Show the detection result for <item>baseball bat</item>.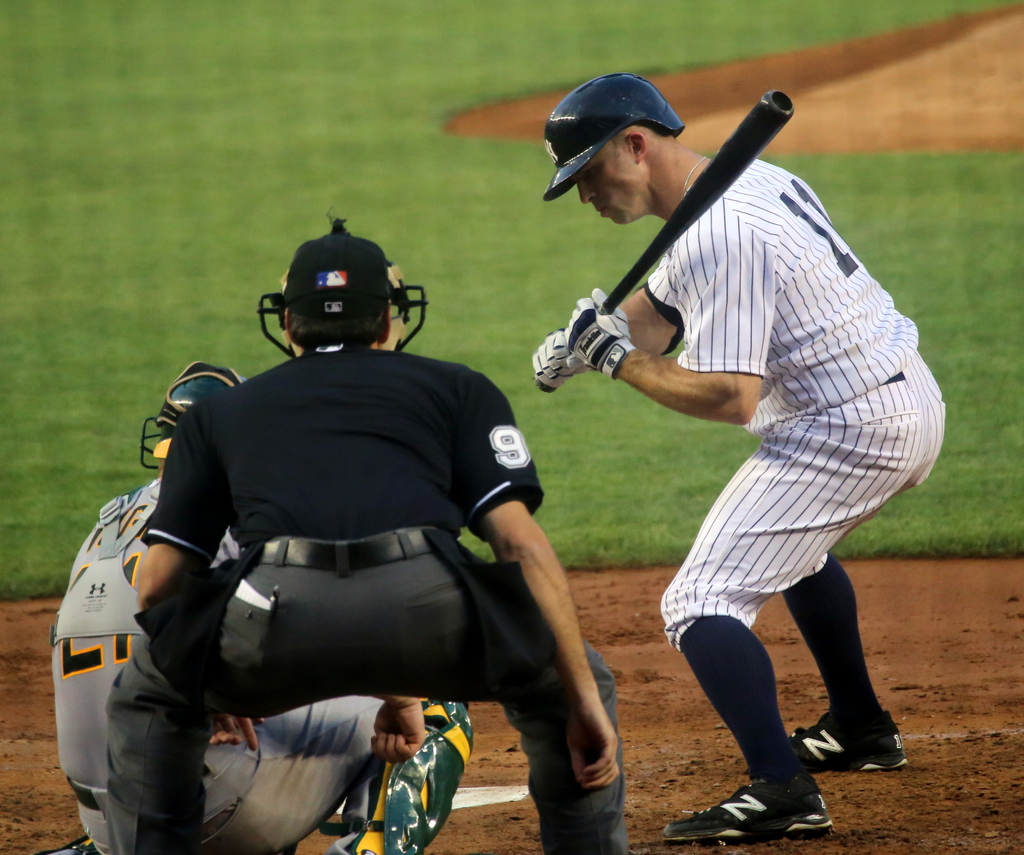
BBox(540, 88, 792, 395).
